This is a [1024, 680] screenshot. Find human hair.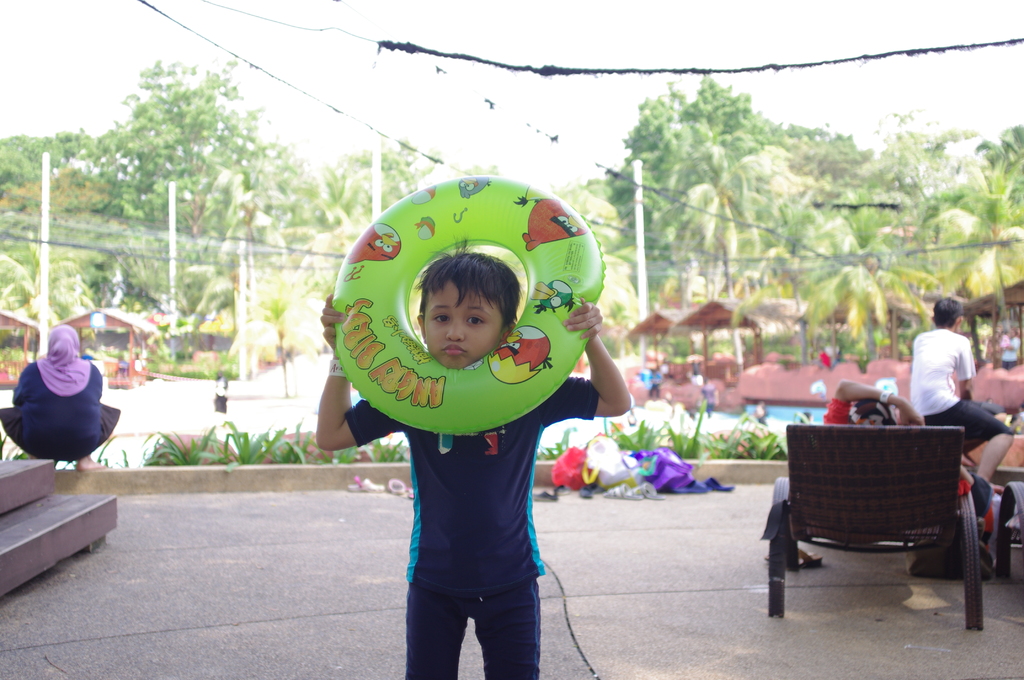
Bounding box: left=931, top=298, right=963, bottom=327.
